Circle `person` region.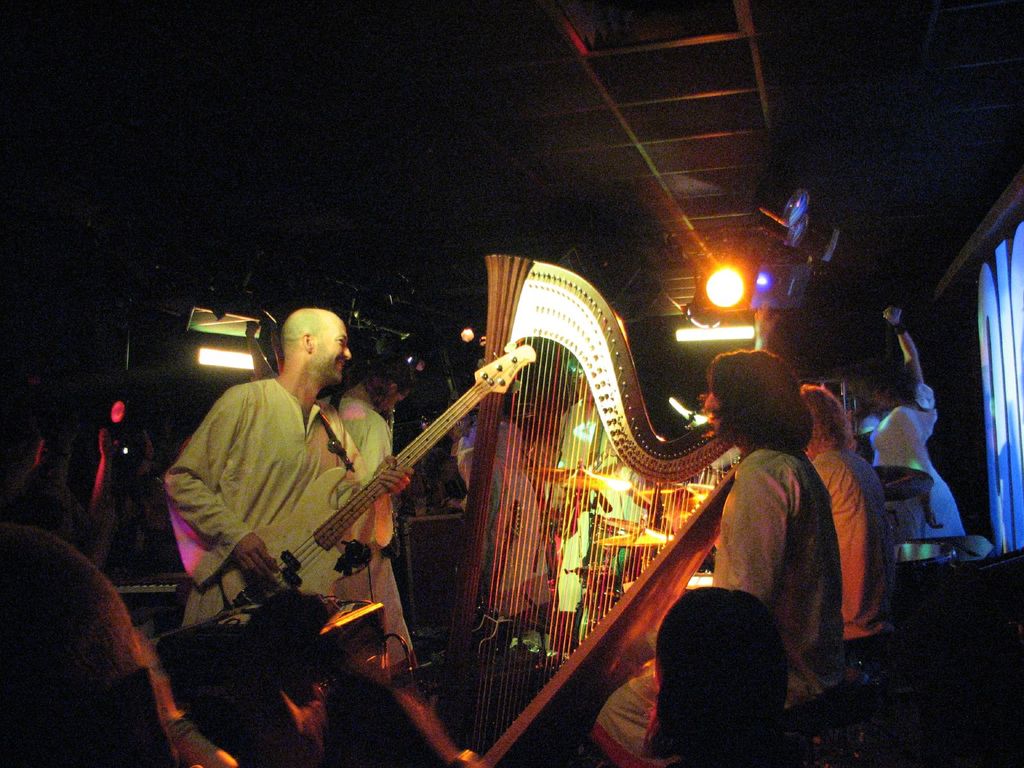
Region: bbox=(868, 308, 964, 537).
